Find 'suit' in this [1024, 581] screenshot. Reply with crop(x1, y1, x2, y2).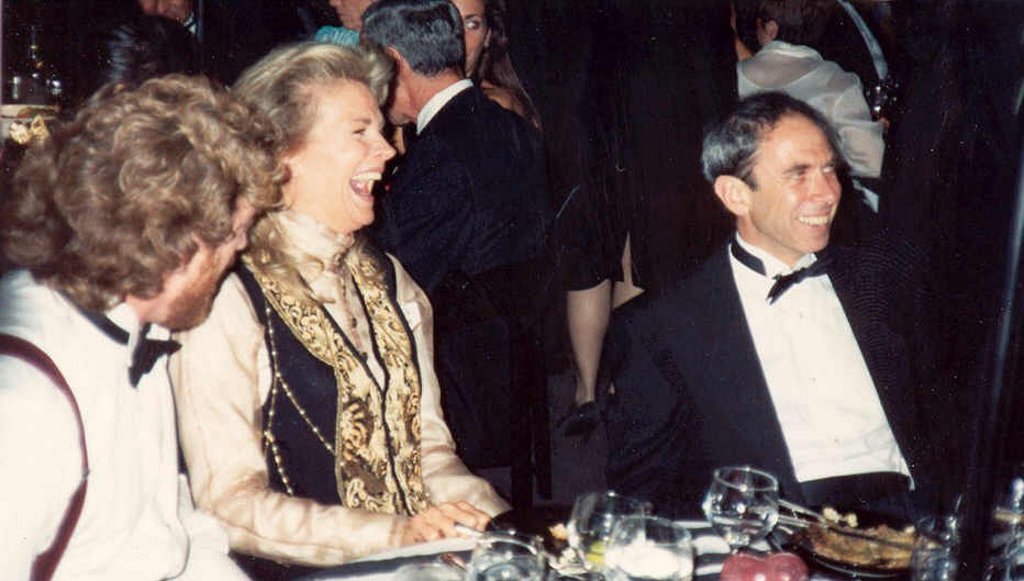
crop(599, 238, 947, 523).
